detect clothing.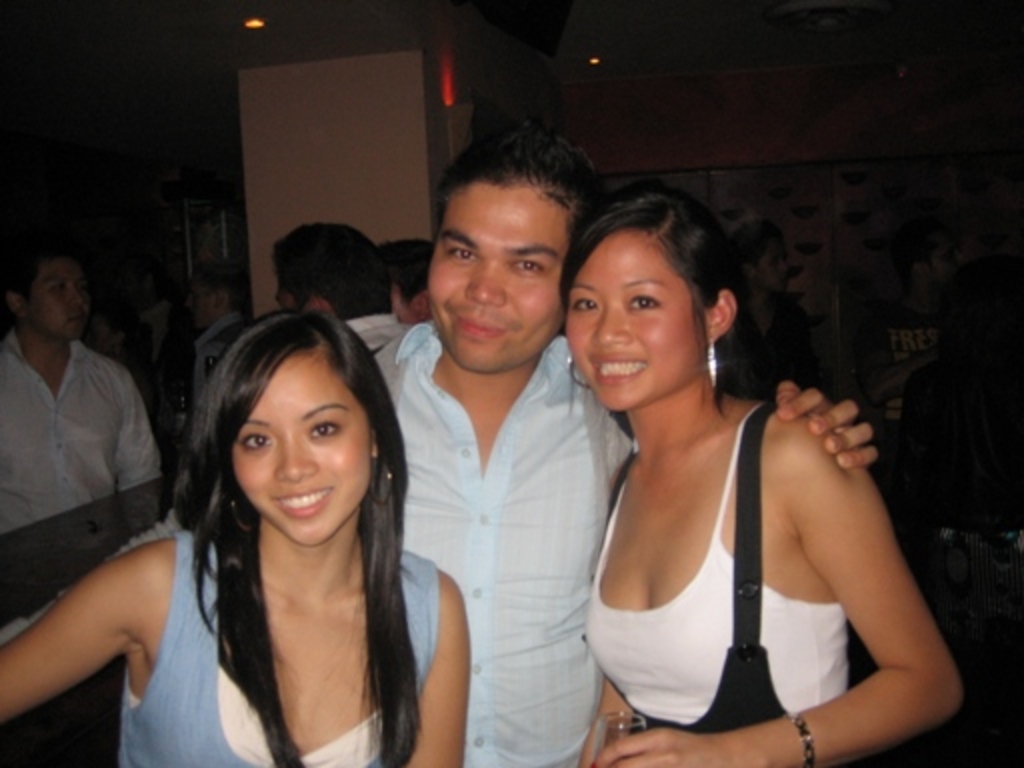
Detected at bbox(738, 292, 820, 404).
